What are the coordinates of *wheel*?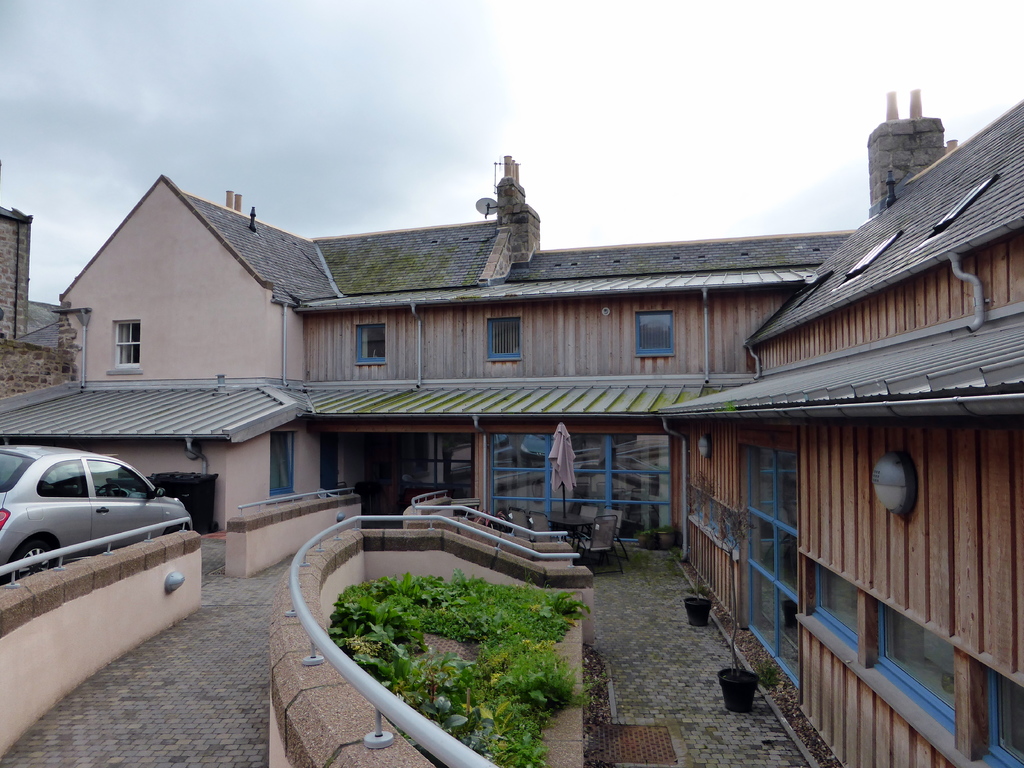
(164,525,189,536).
